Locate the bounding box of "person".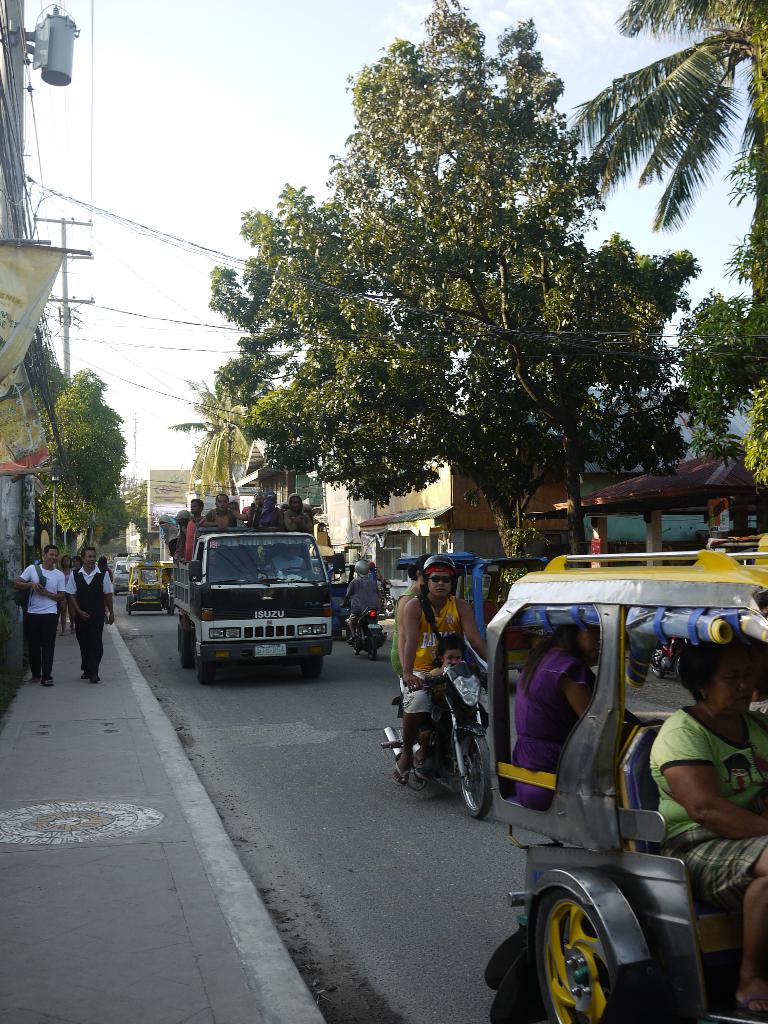
Bounding box: (58, 554, 74, 635).
